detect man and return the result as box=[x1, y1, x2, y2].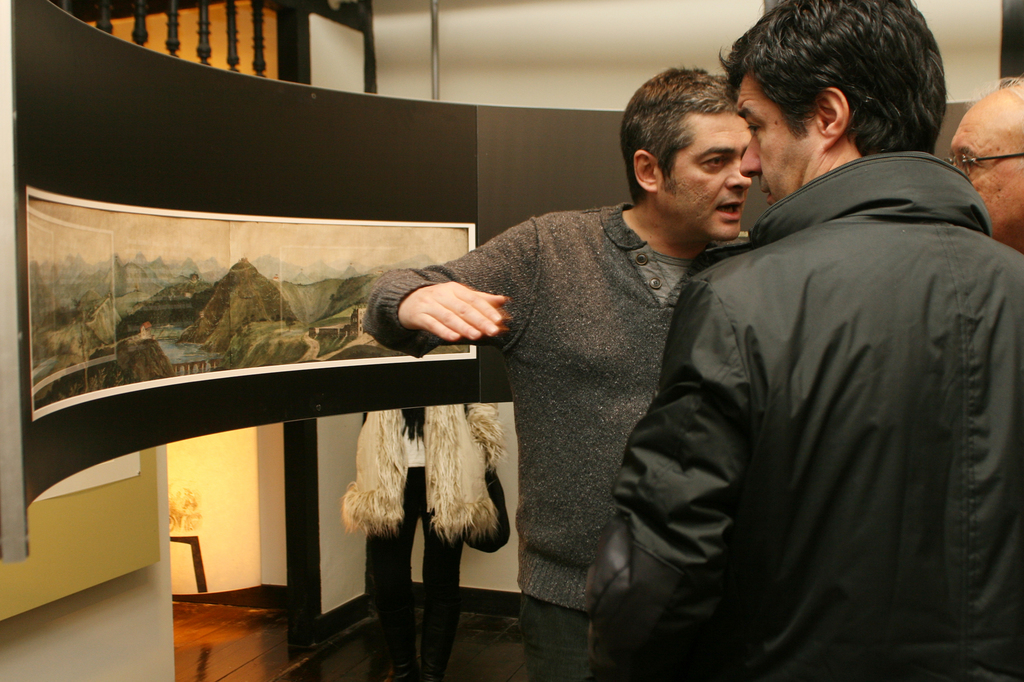
box=[952, 75, 1023, 227].
